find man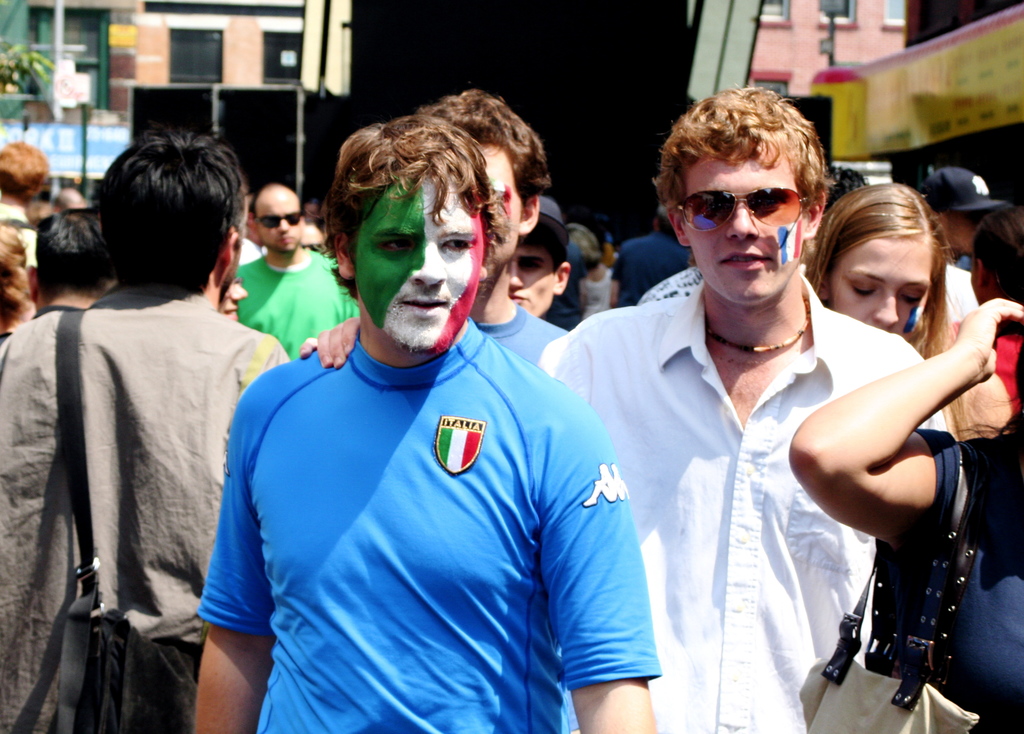
BBox(925, 173, 1002, 342)
